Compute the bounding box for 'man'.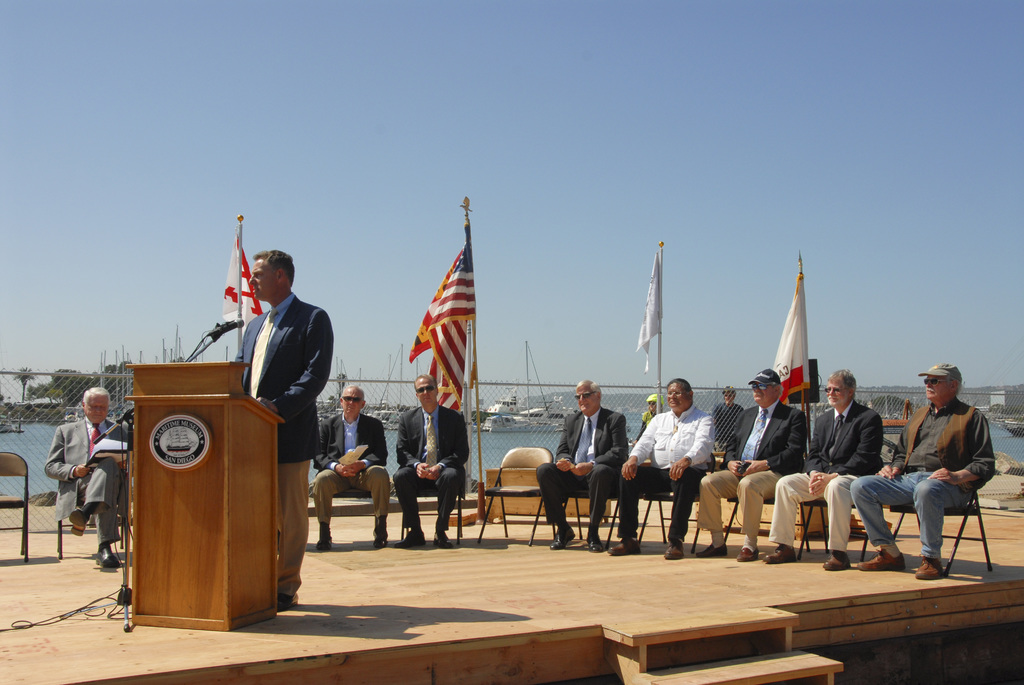
x1=310, y1=381, x2=386, y2=549.
